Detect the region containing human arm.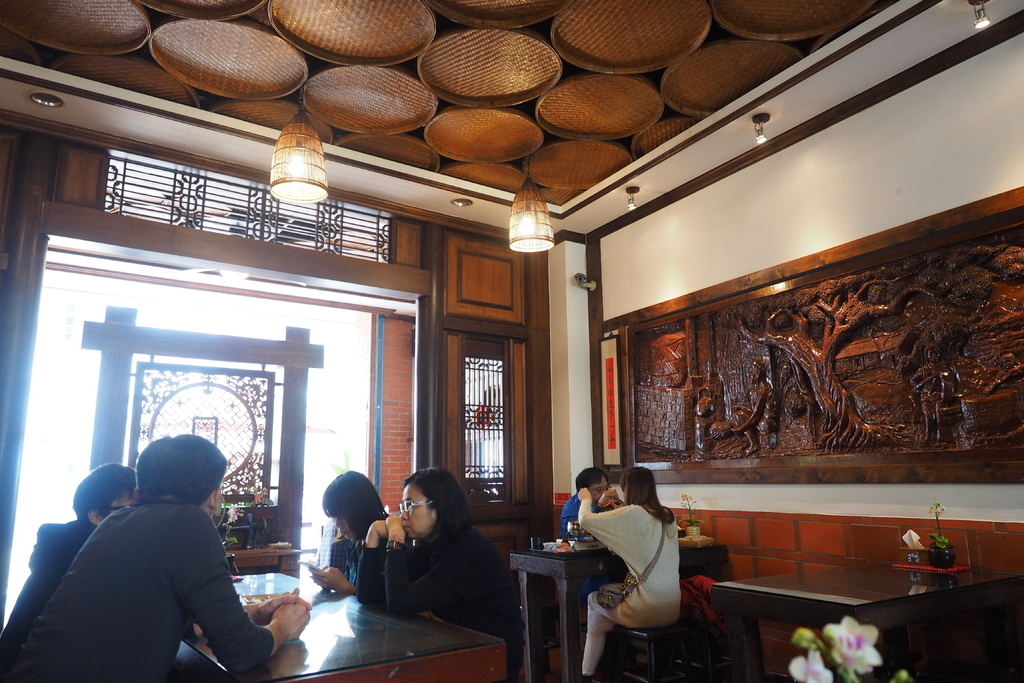
BBox(308, 563, 356, 593).
